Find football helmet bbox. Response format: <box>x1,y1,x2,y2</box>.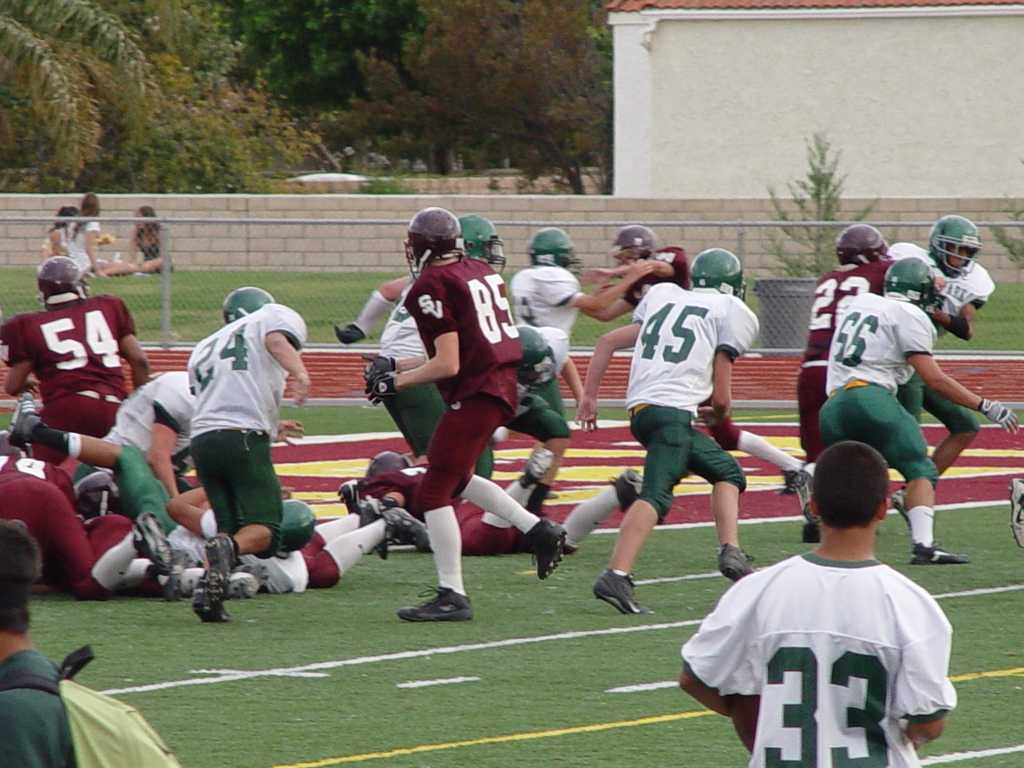
<box>268,498,320,560</box>.
